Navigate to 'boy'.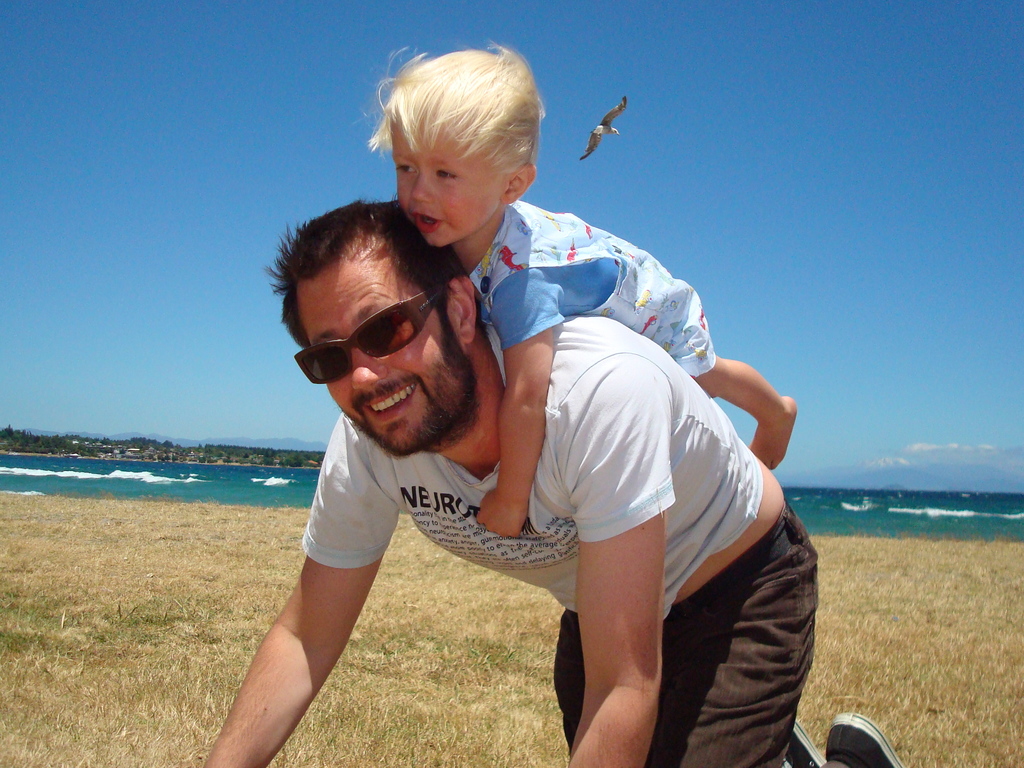
Navigation target: 283 79 609 513.
